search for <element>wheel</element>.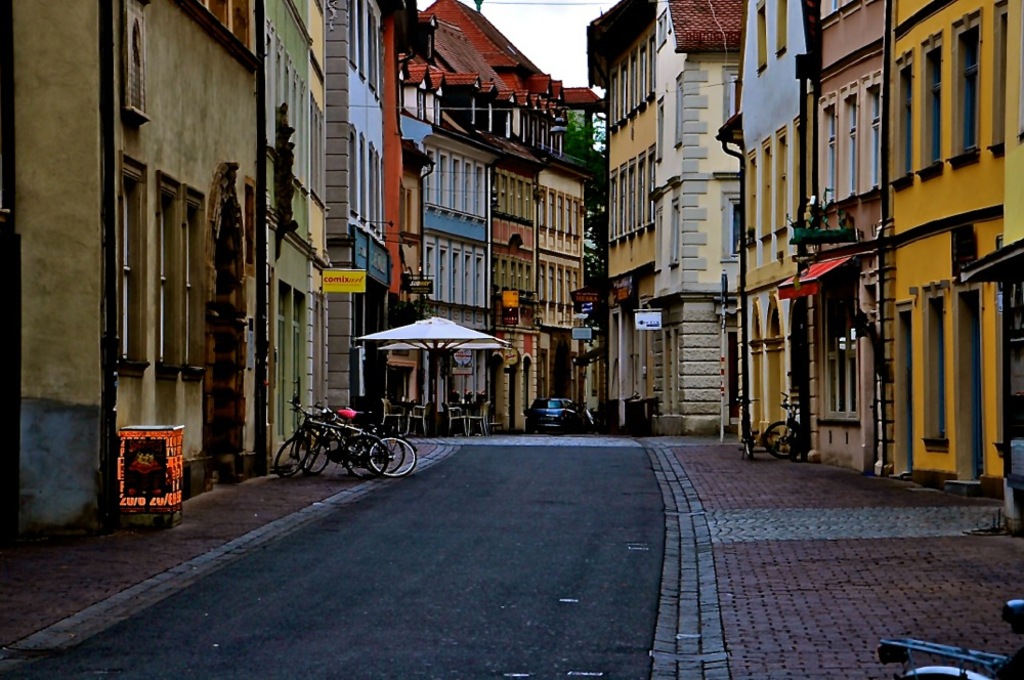
Found at box=[365, 431, 403, 474].
